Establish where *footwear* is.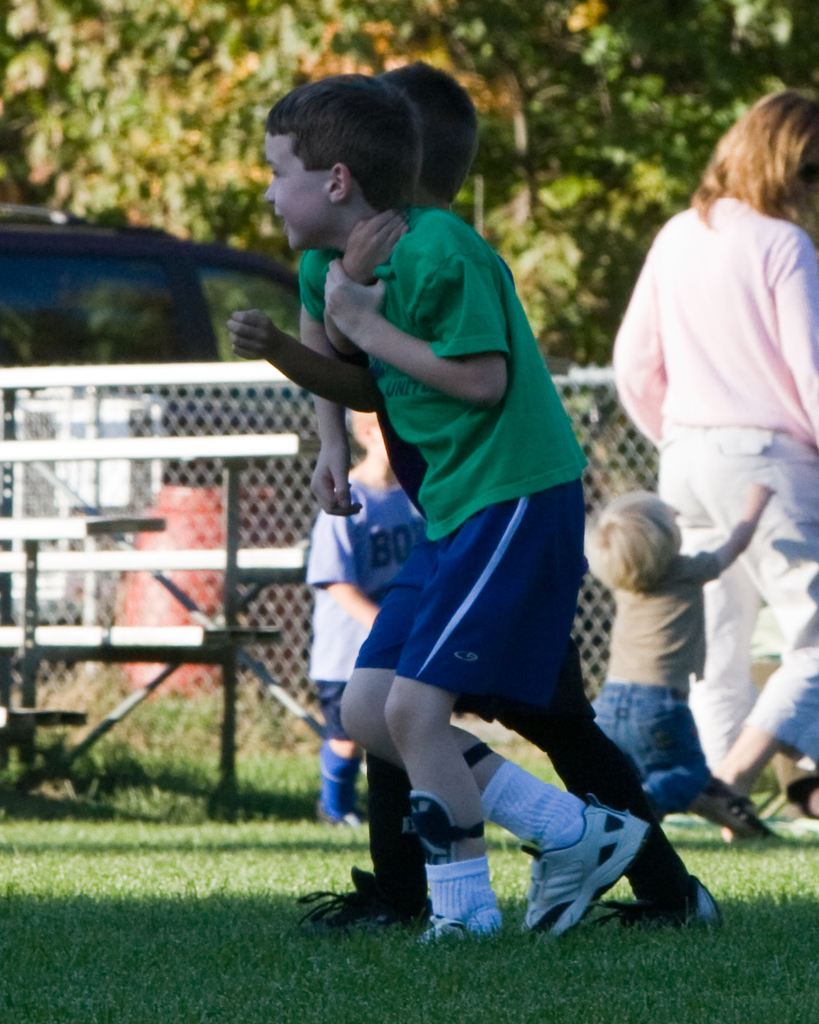
Established at 580,876,725,936.
